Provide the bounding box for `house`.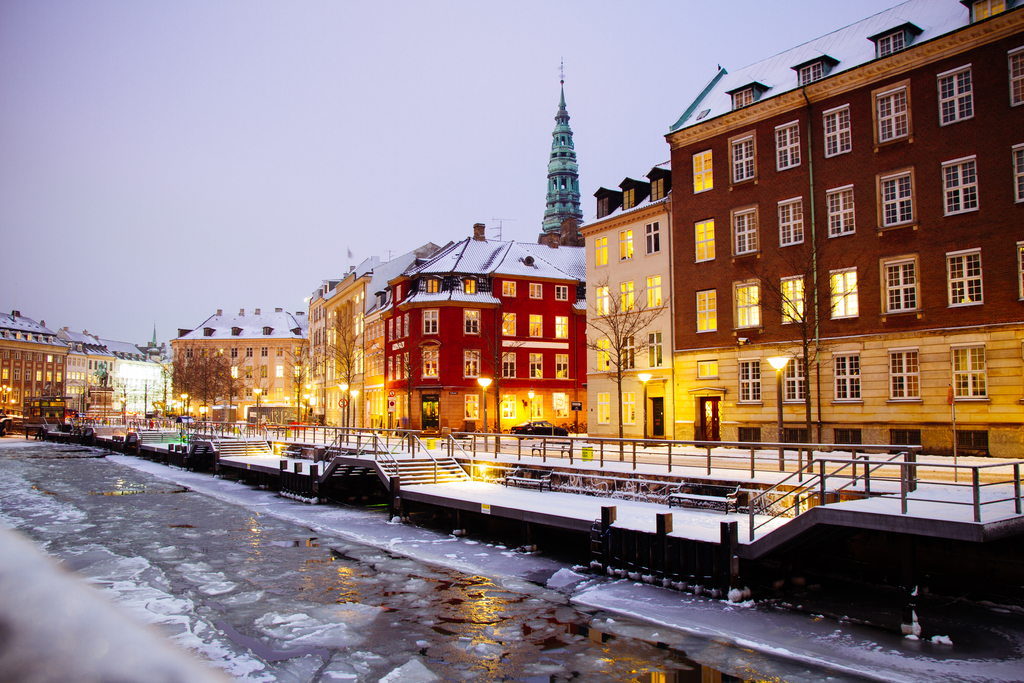
485/243/572/432.
